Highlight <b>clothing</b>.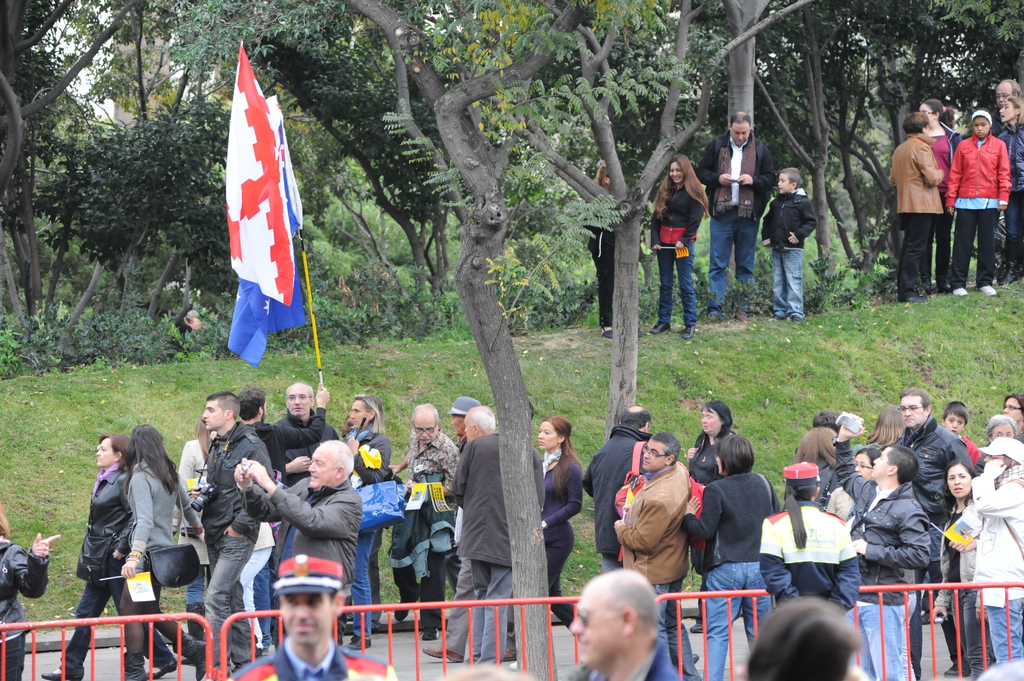
Highlighted region: left=611, top=451, right=703, bottom=674.
